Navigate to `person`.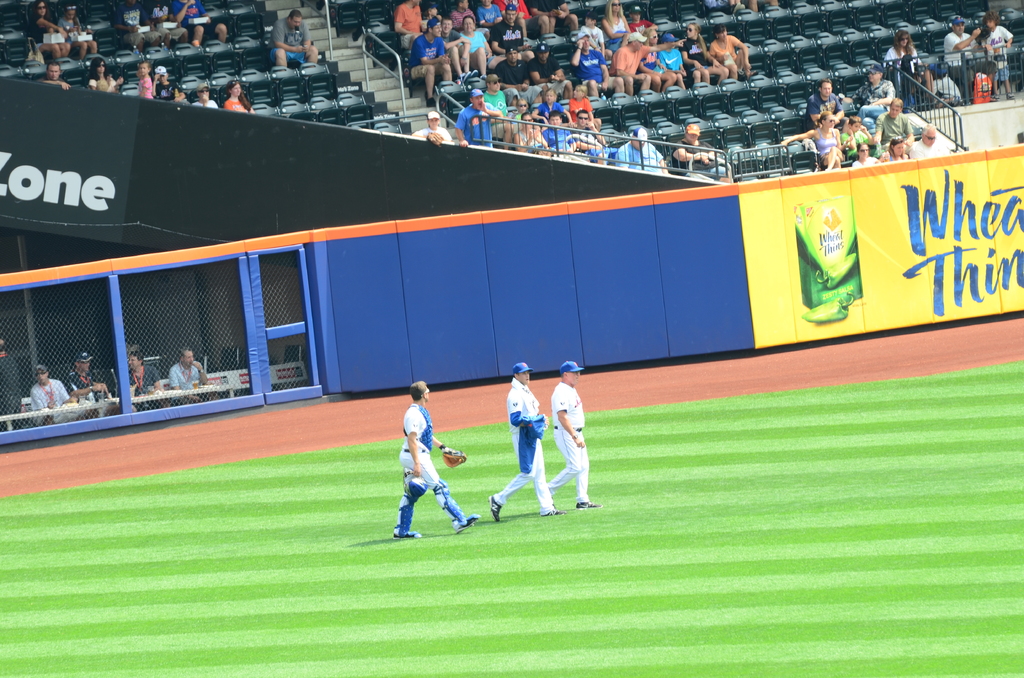
Navigation target: (left=129, top=347, right=168, bottom=400).
